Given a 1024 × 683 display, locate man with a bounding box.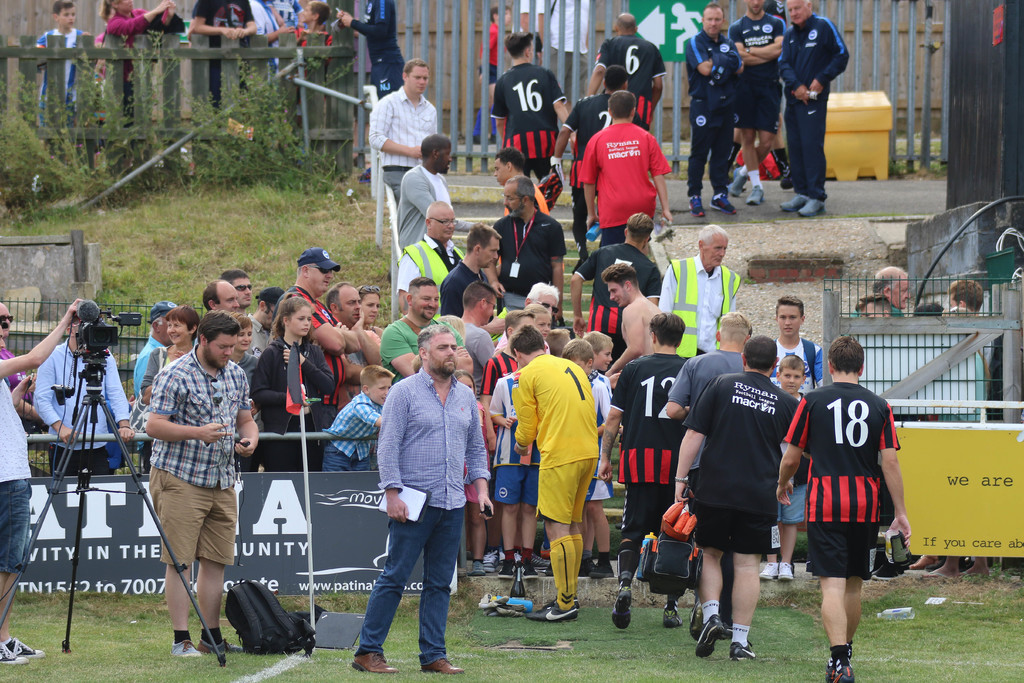
Located: Rect(36, 317, 133, 483).
